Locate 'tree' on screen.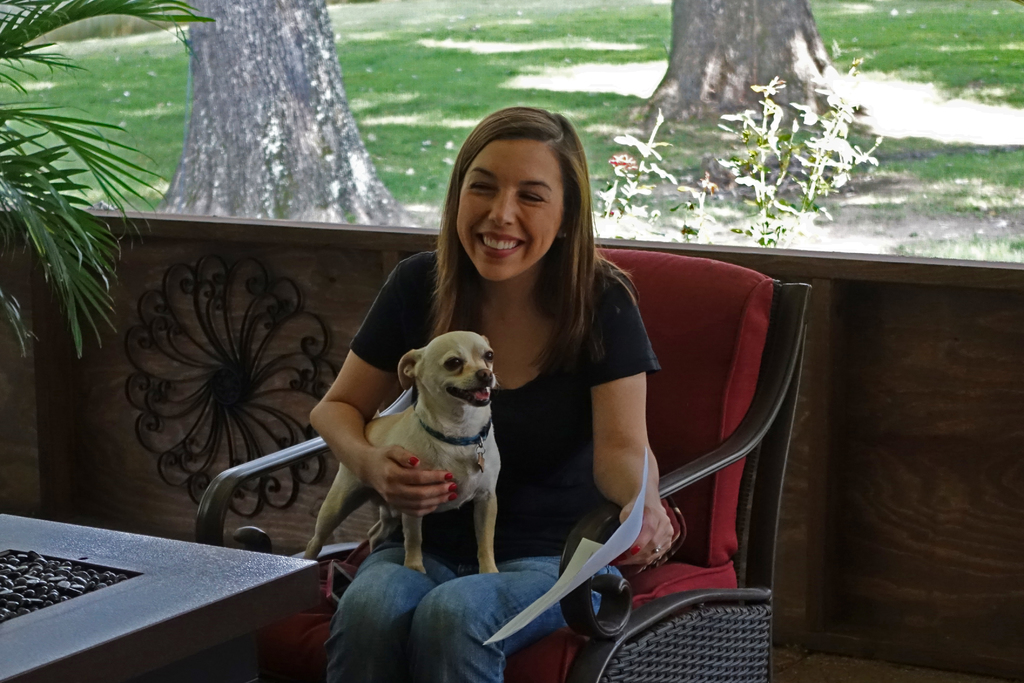
On screen at x1=606, y1=0, x2=855, y2=213.
